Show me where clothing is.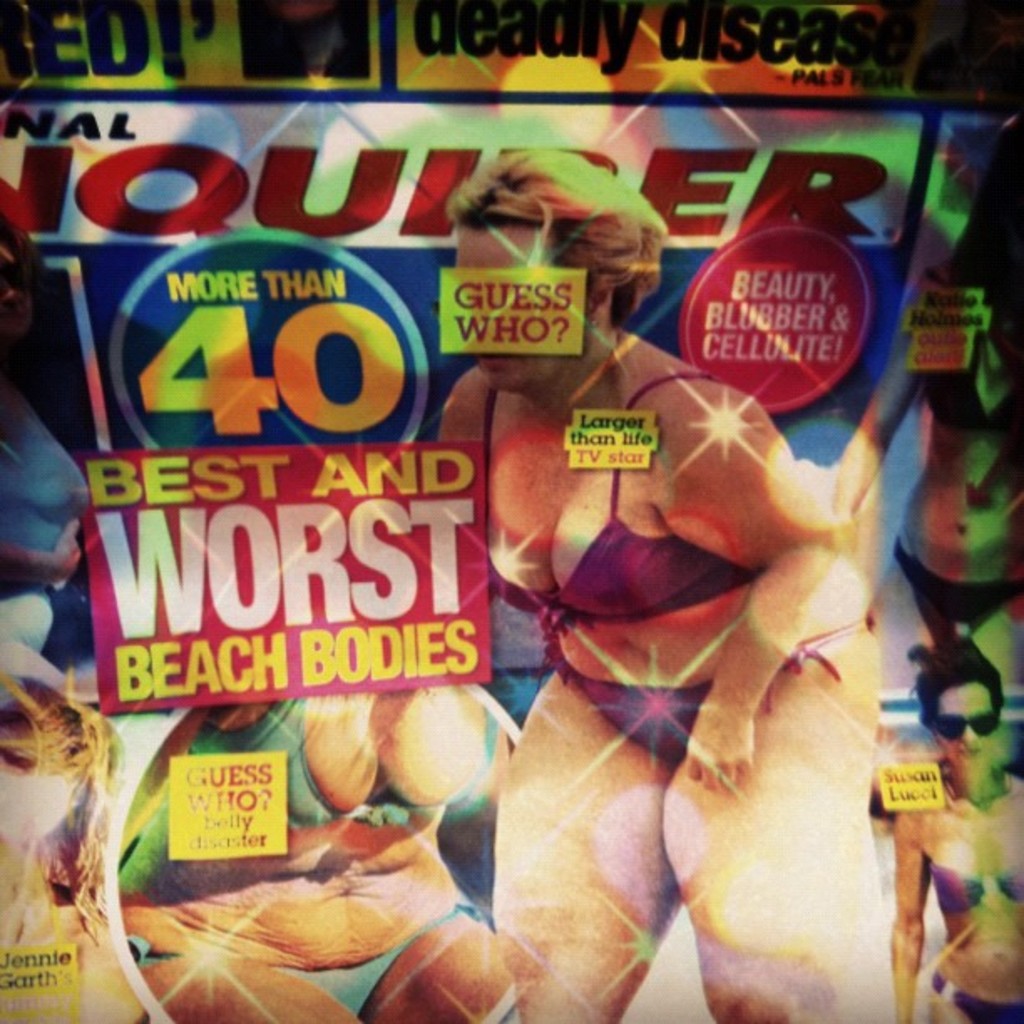
clothing is at (927,853,1022,1022).
